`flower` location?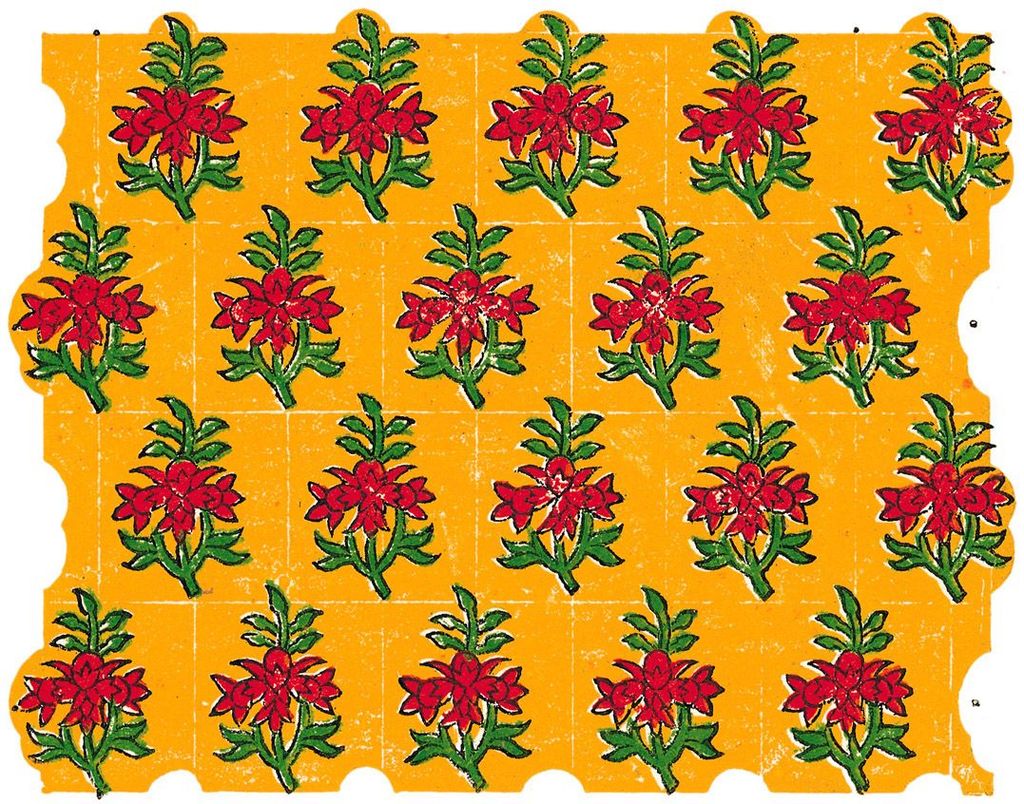
(300,452,430,538)
